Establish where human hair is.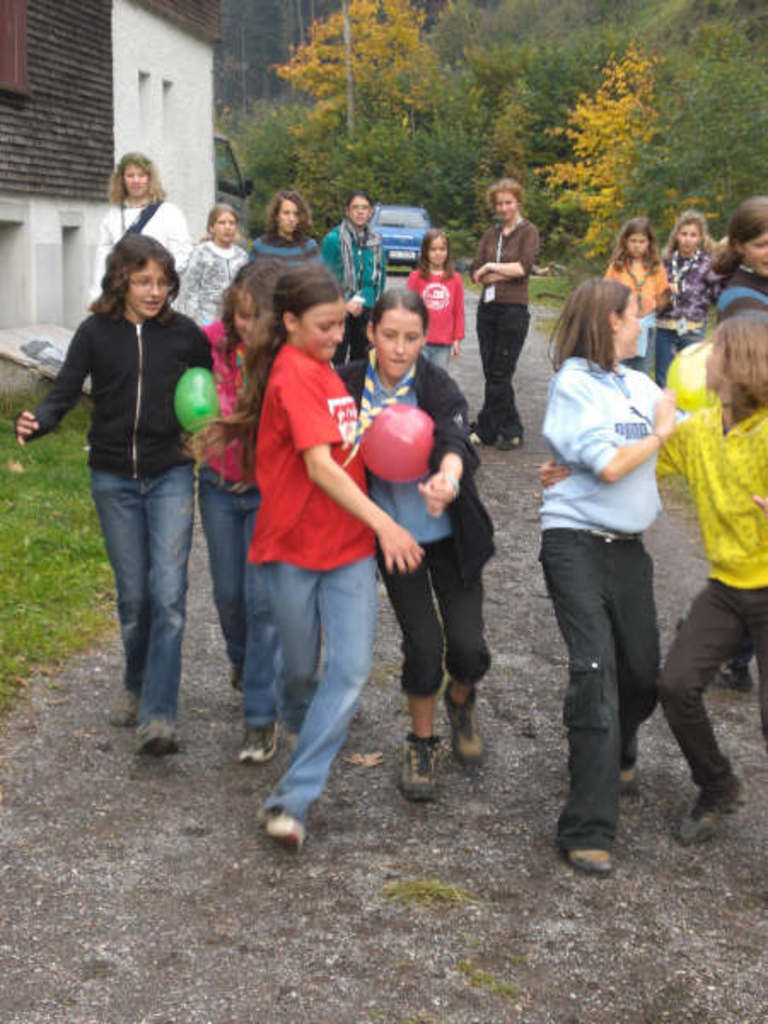
Established at (662,213,708,268).
